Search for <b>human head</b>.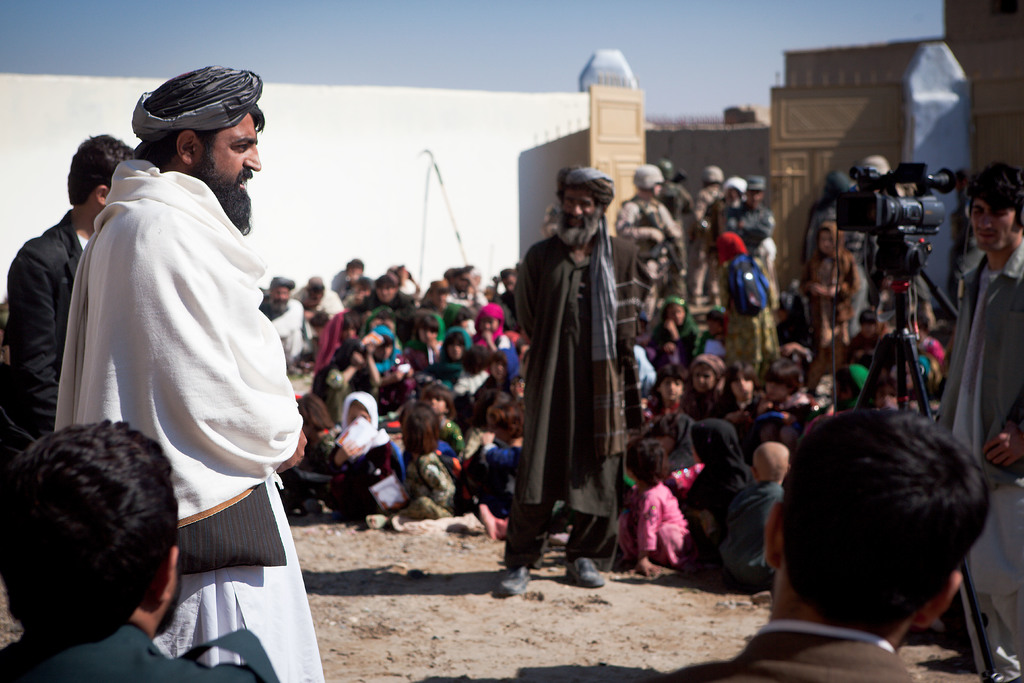
Found at 631:164:662:197.
